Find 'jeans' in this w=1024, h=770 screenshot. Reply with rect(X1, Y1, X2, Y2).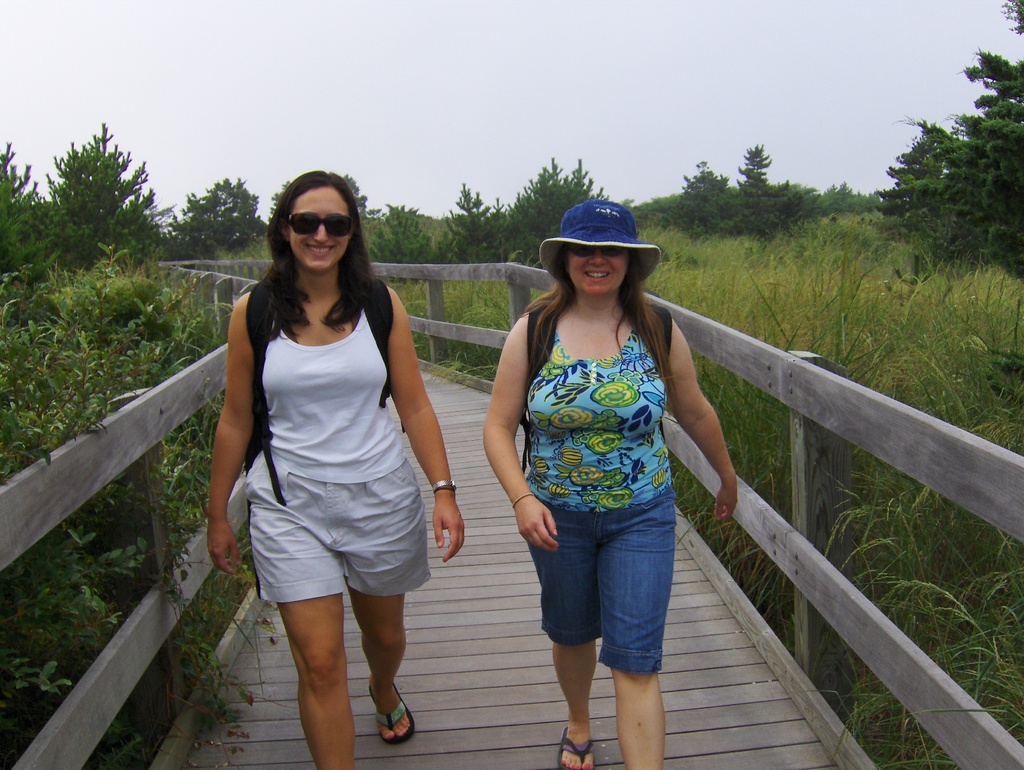
rect(516, 508, 677, 729).
